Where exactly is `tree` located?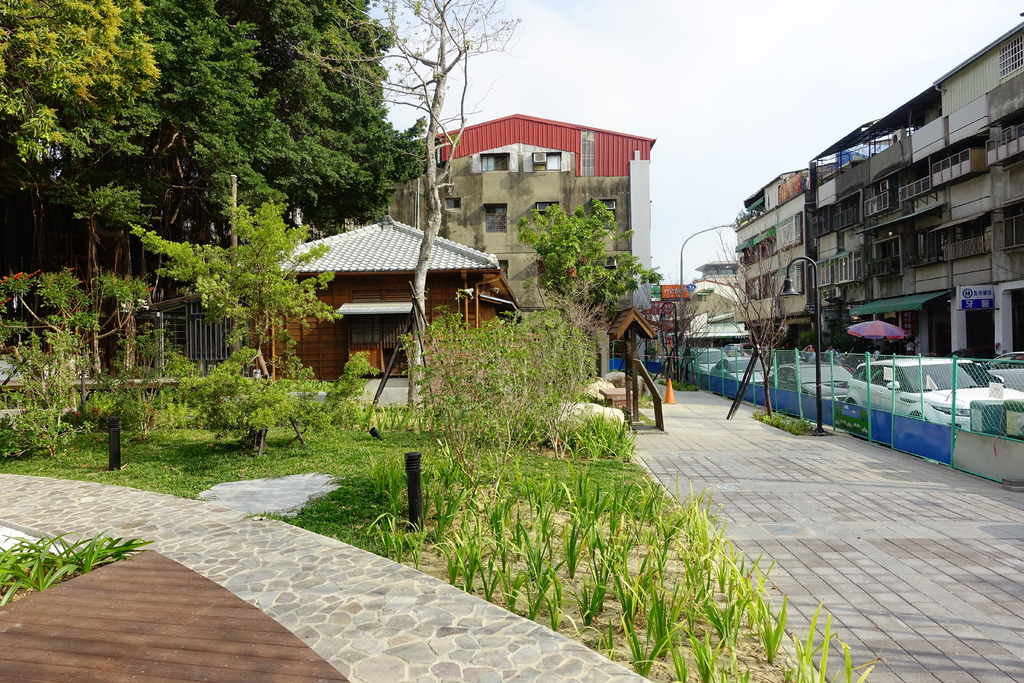
Its bounding box is (x1=295, y1=0, x2=520, y2=424).
